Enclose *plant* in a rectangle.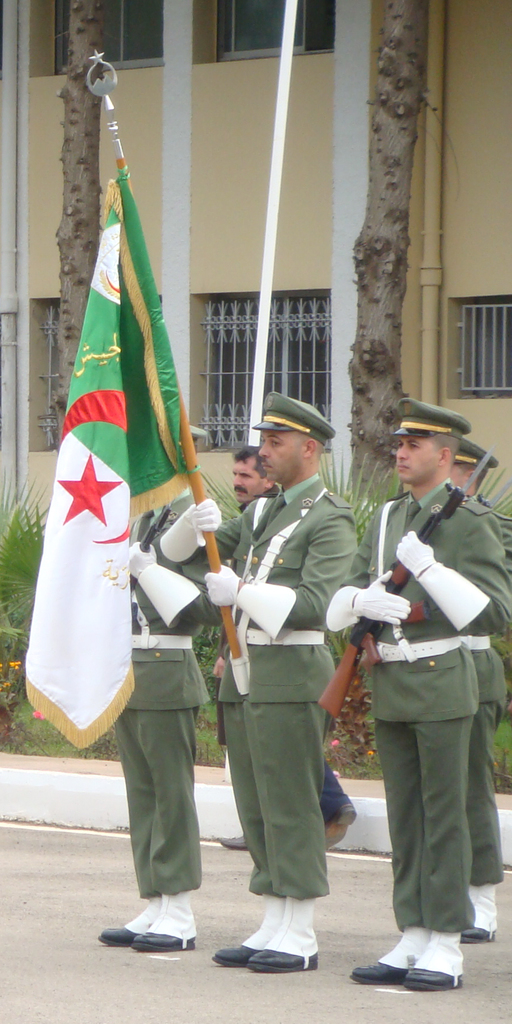
{"left": 17, "top": 698, "right": 127, "bottom": 760}.
